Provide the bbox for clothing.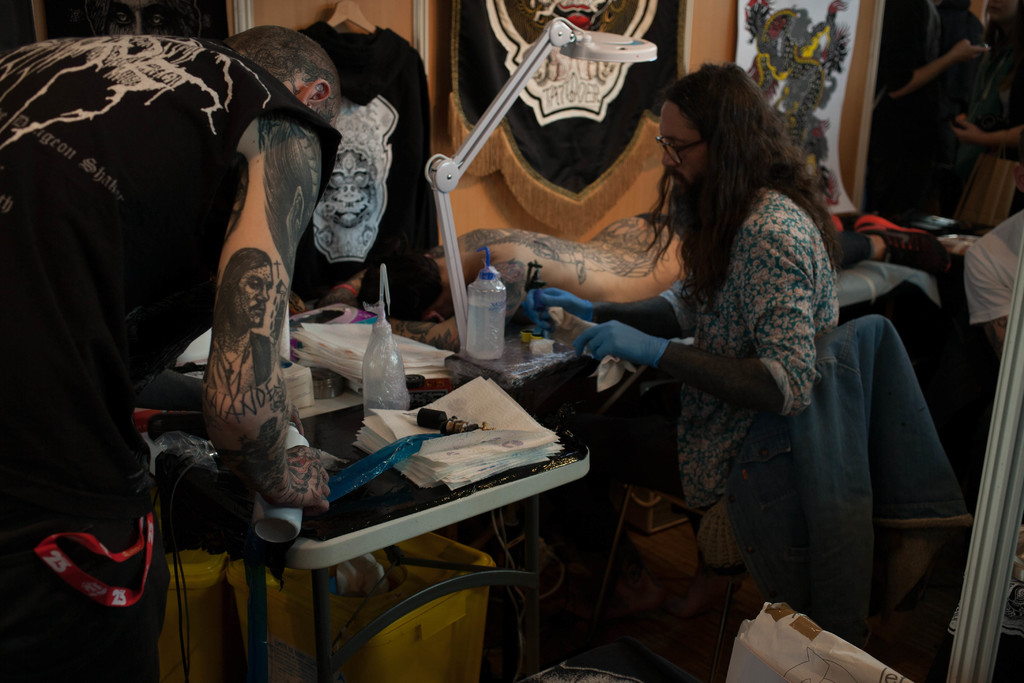
Rect(12, 0, 318, 621).
